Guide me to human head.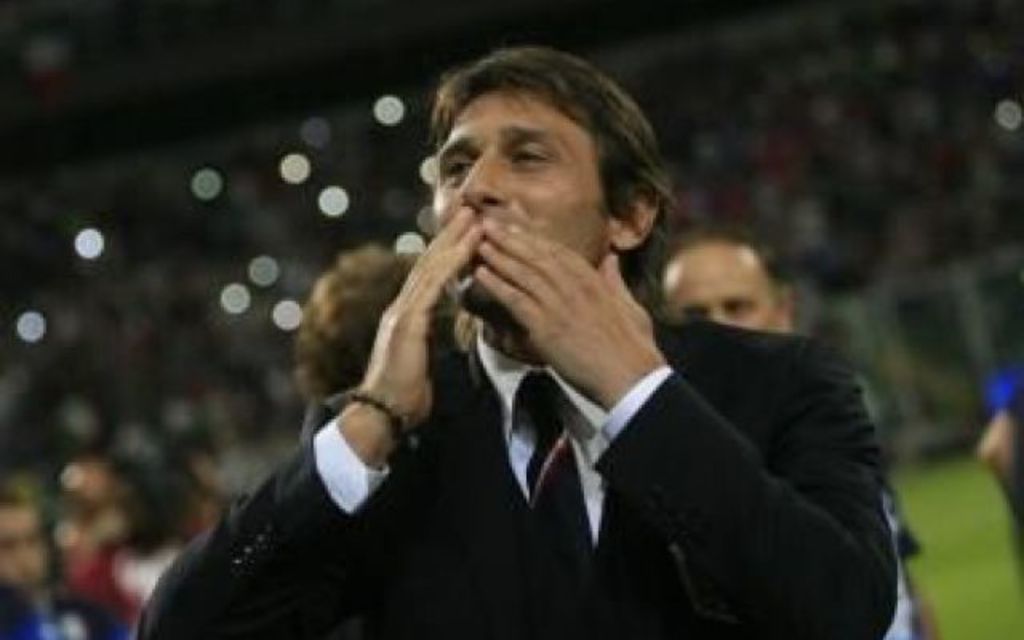
Guidance: [432,45,680,328].
